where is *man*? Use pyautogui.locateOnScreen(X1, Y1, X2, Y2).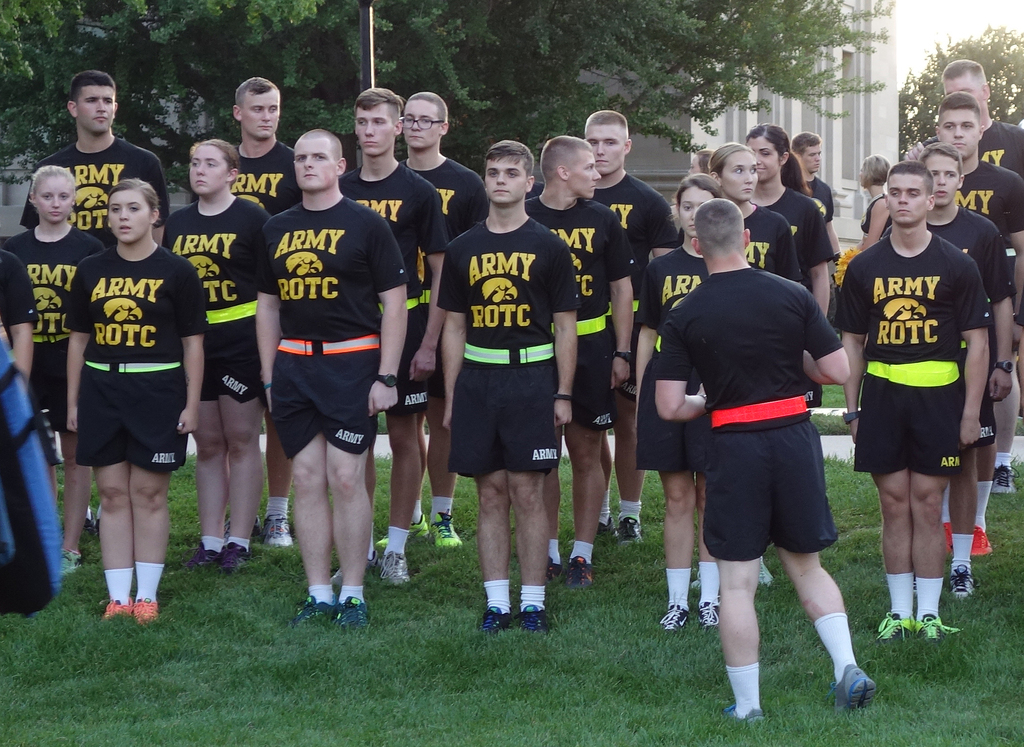
pyautogui.locateOnScreen(212, 77, 334, 517).
